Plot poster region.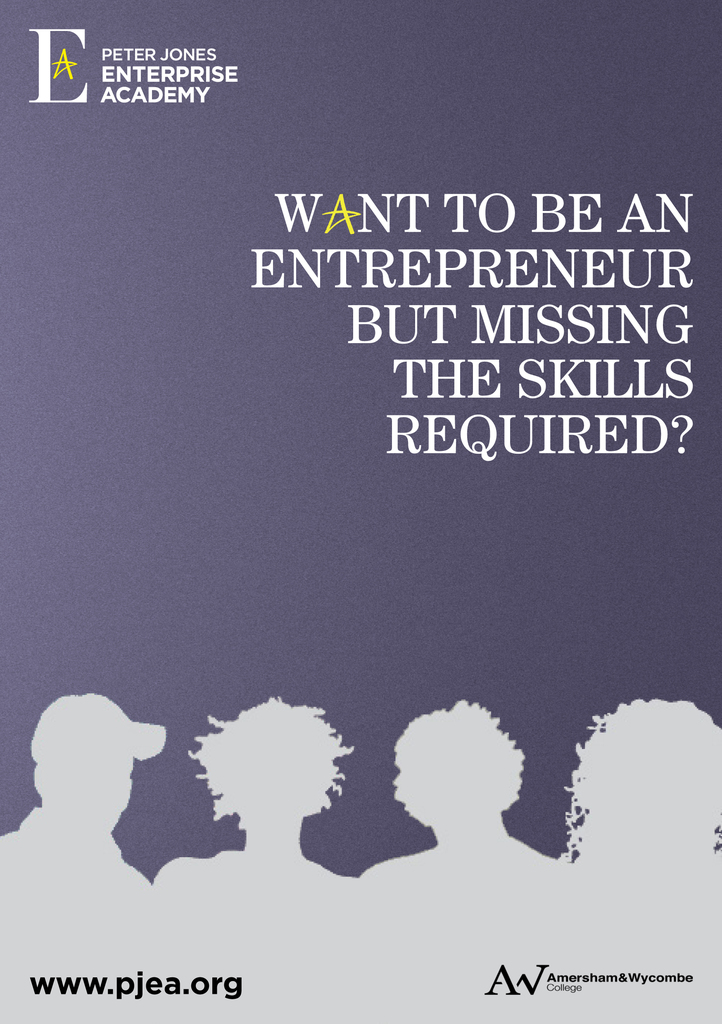
Plotted at [x1=0, y1=0, x2=721, y2=1023].
